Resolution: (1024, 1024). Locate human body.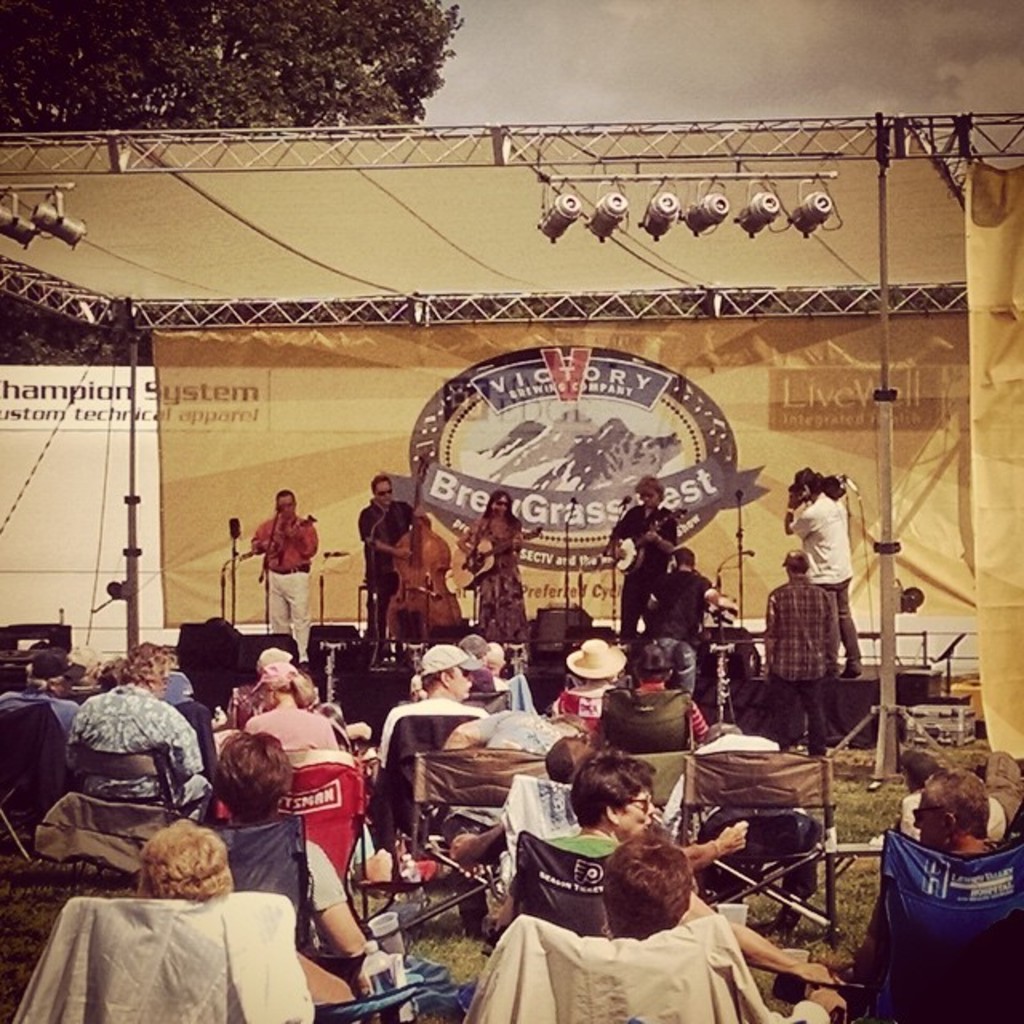
(134,802,237,915).
